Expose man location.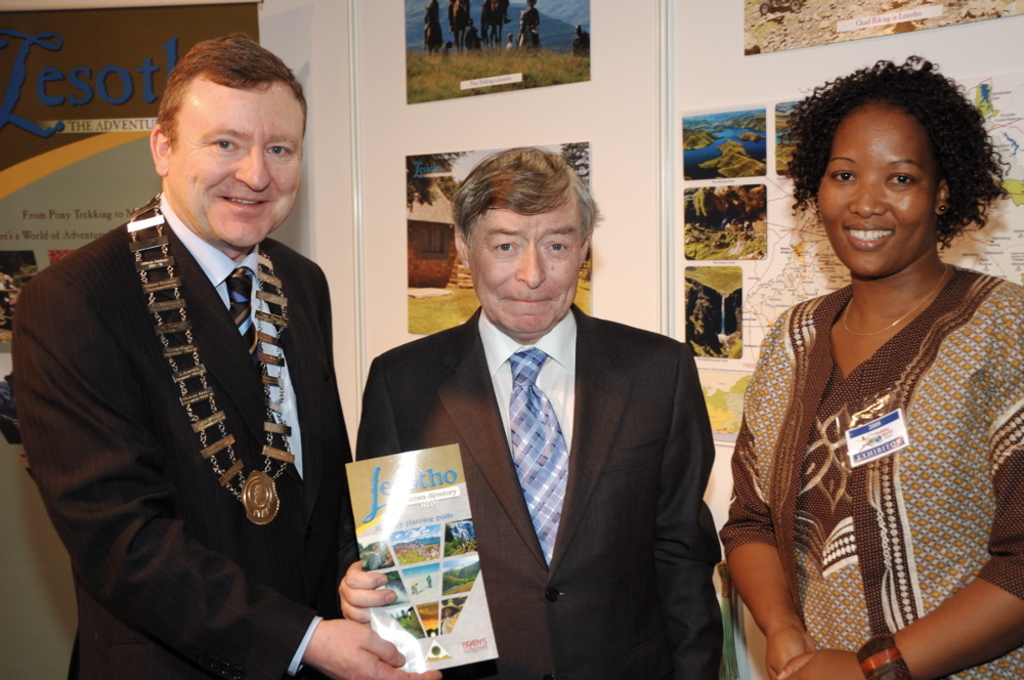
Exposed at l=336, t=147, r=726, b=679.
